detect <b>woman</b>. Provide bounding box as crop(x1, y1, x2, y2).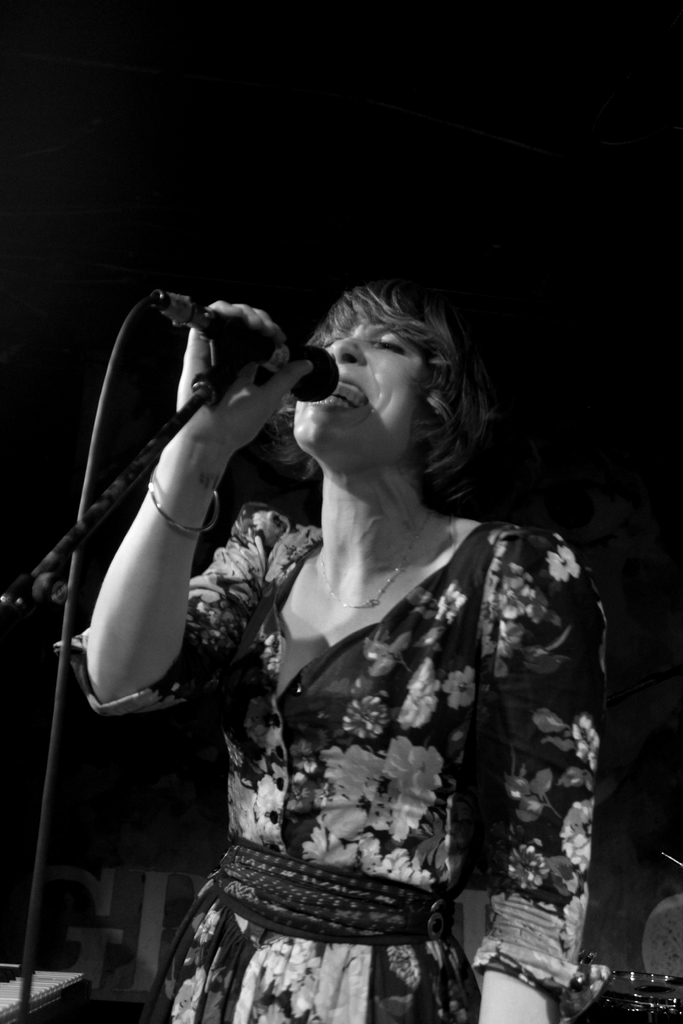
crop(135, 244, 608, 1015).
